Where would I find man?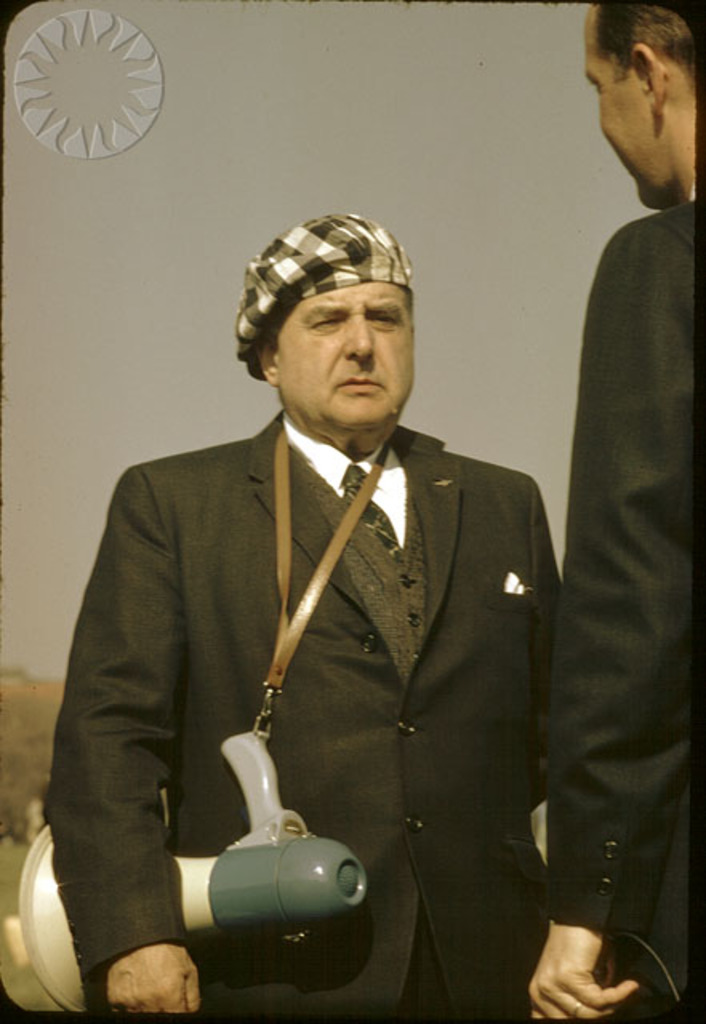
At 72:216:581:1008.
